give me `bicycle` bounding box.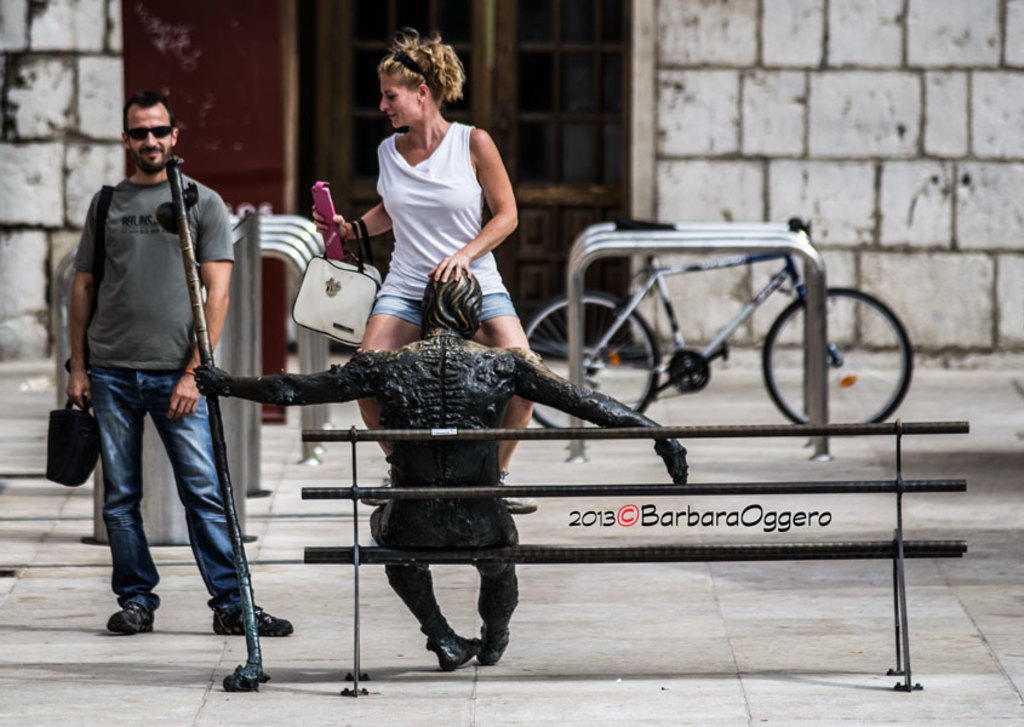
Rect(525, 246, 913, 430).
